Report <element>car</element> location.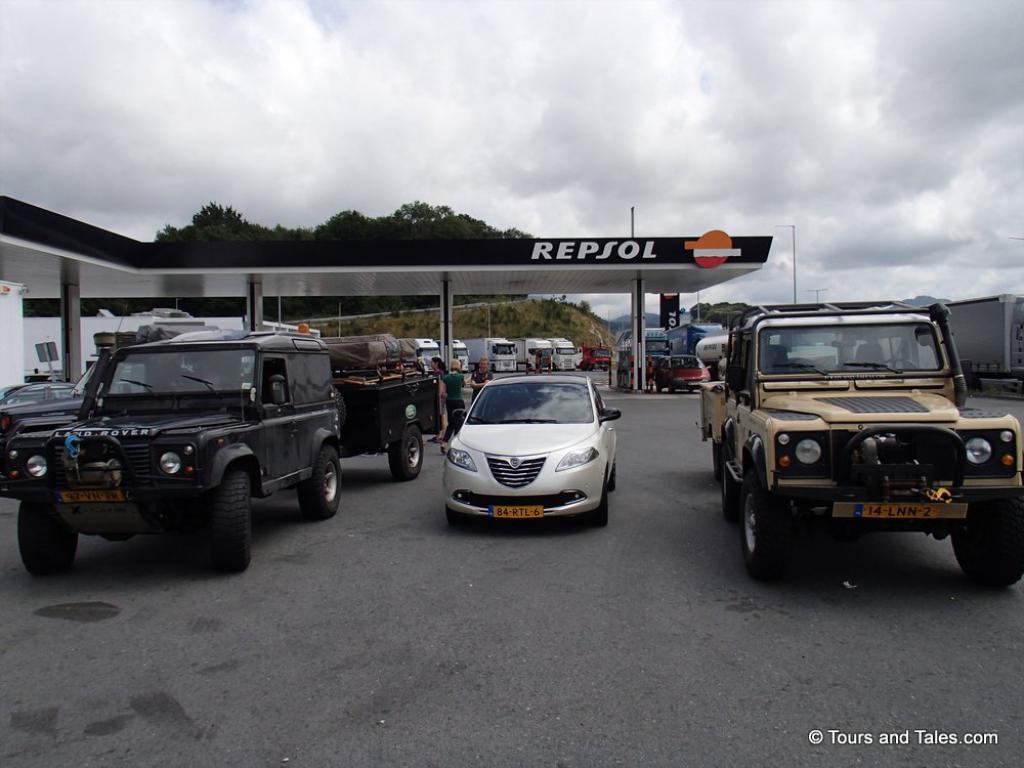
Report: box=[659, 351, 714, 391].
